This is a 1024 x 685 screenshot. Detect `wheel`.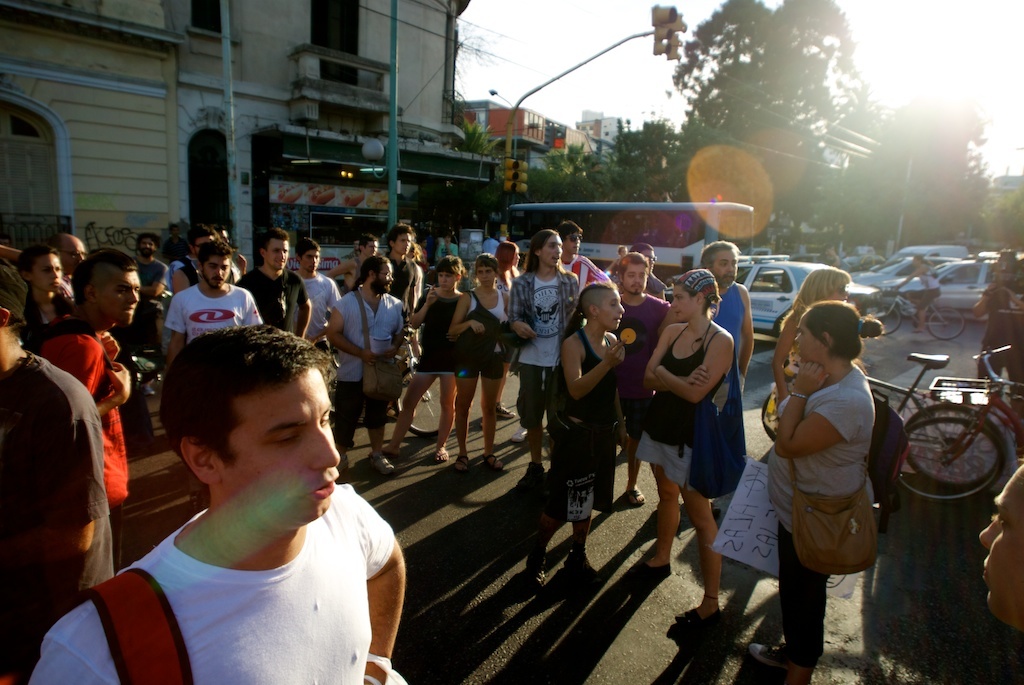
rect(929, 305, 965, 342).
